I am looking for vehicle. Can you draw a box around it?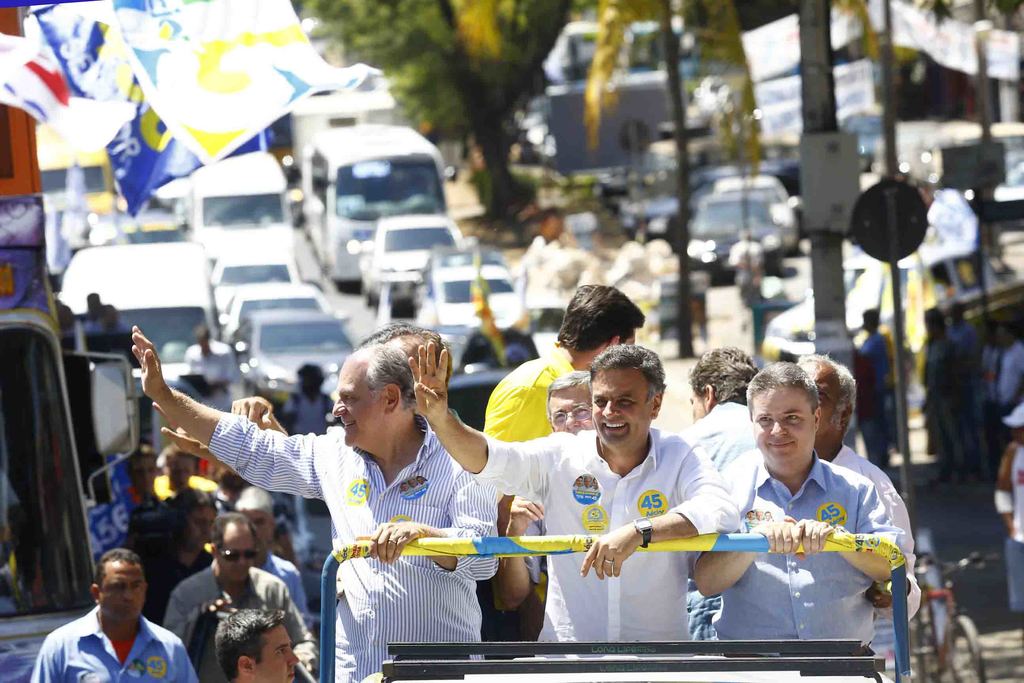
Sure, the bounding box is rect(226, 315, 360, 416).
